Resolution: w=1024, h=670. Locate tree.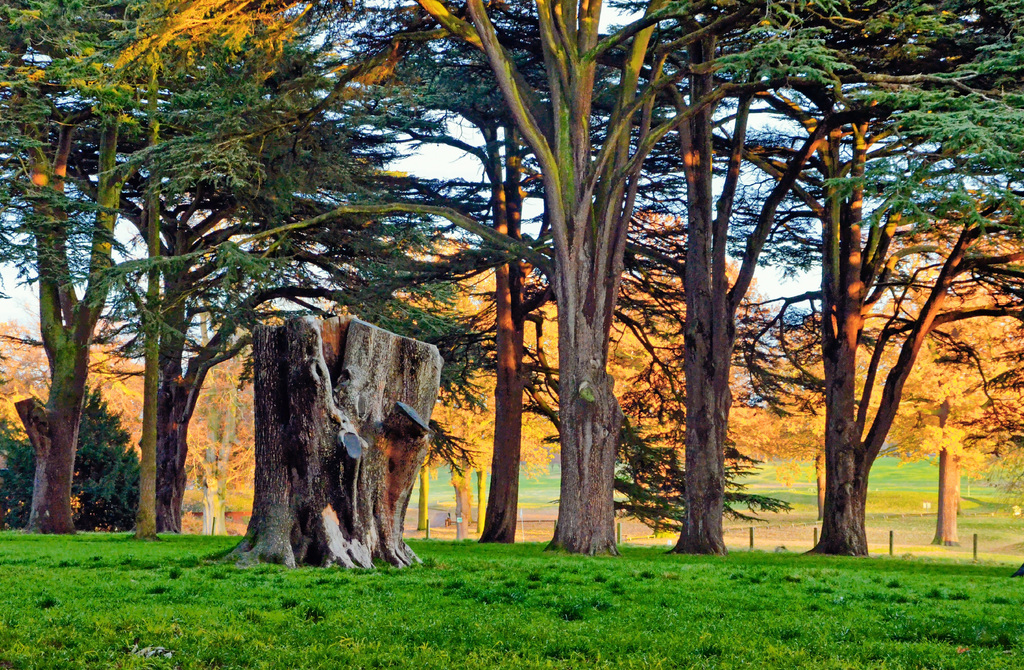
x1=150, y1=0, x2=364, y2=541.
